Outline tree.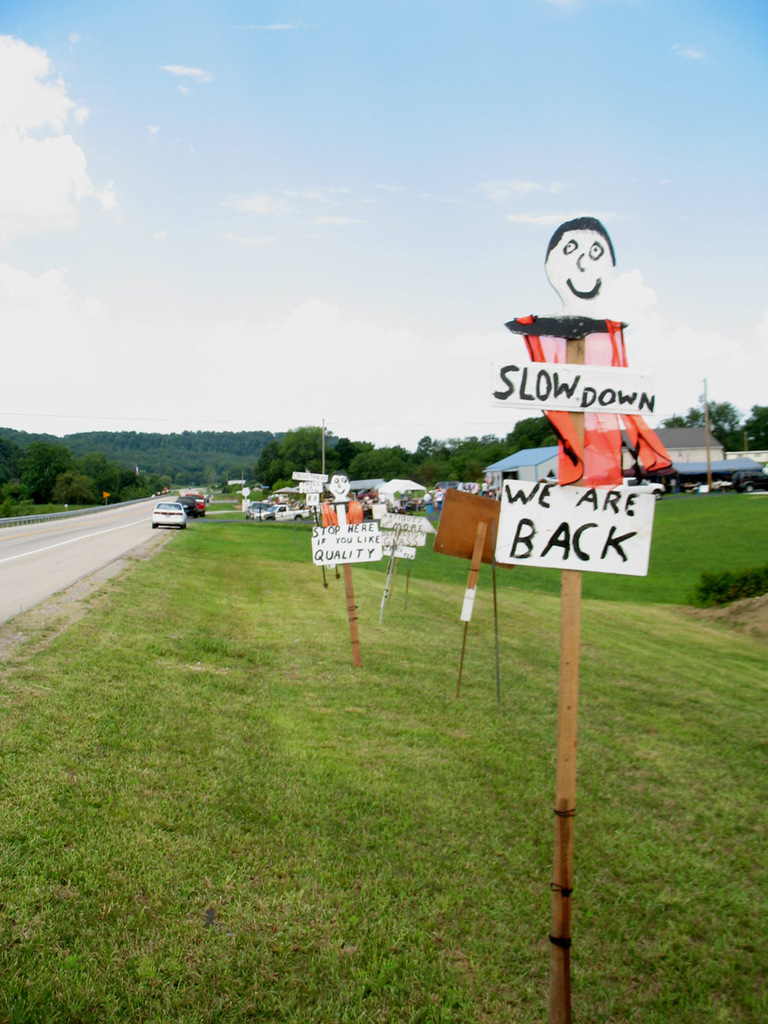
Outline: [486,413,553,464].
